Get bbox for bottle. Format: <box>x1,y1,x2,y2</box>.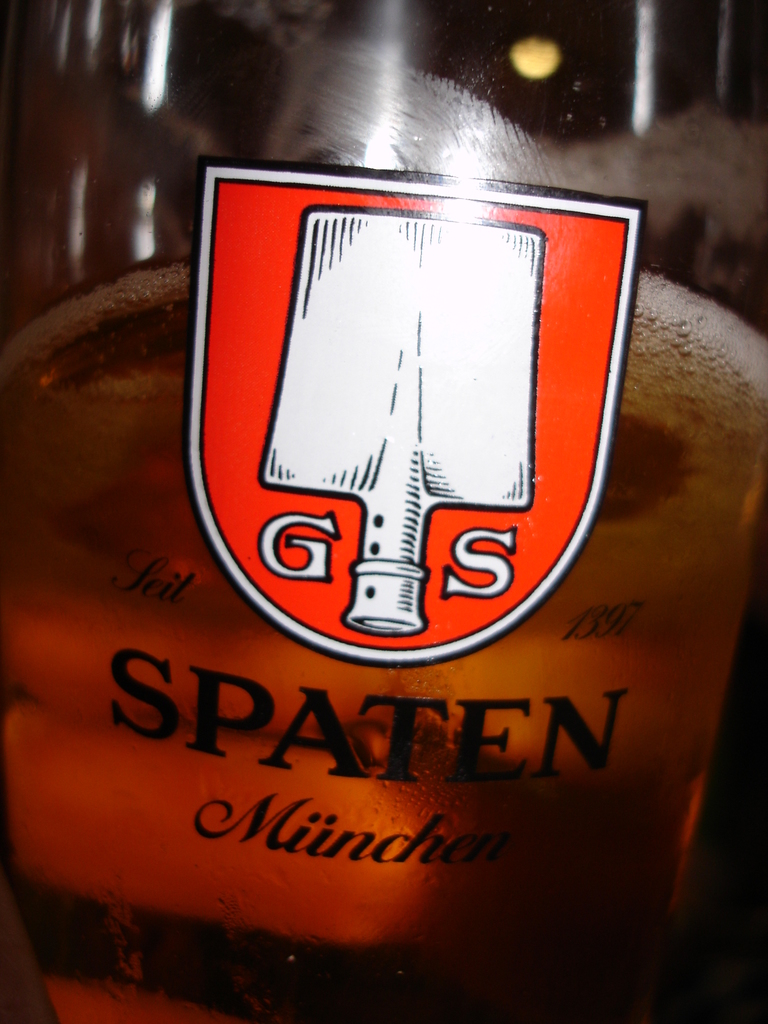
<box>0,0,767,1023</box>.
